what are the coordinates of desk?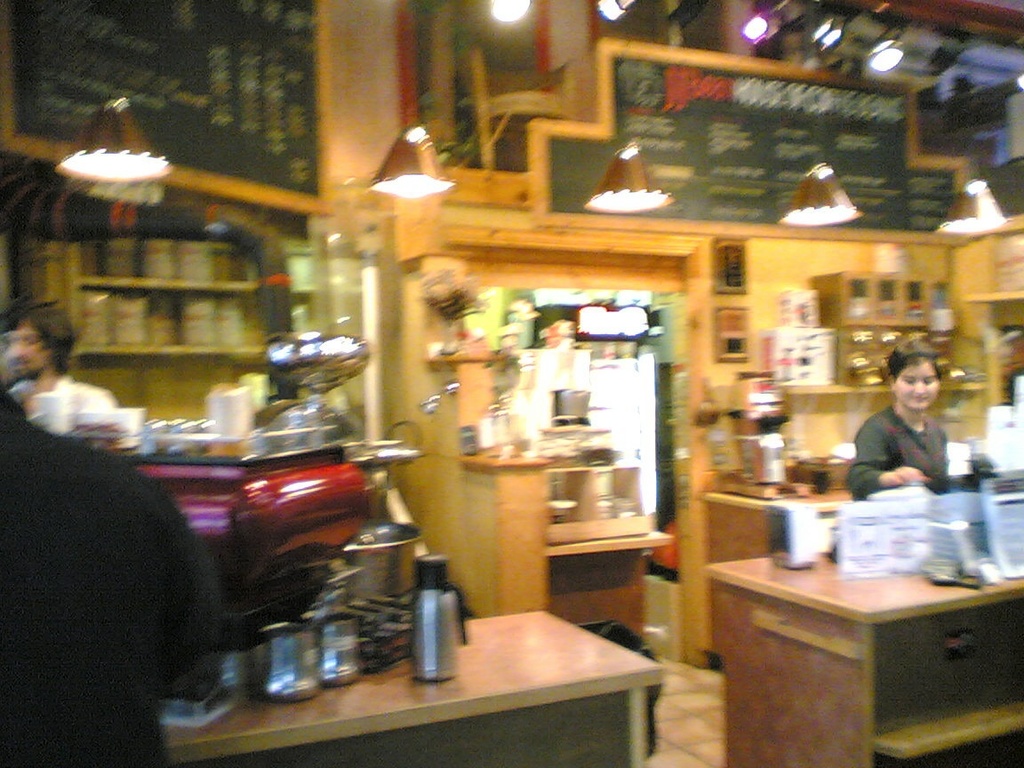
bbox(693, 497, 1016, 759).
